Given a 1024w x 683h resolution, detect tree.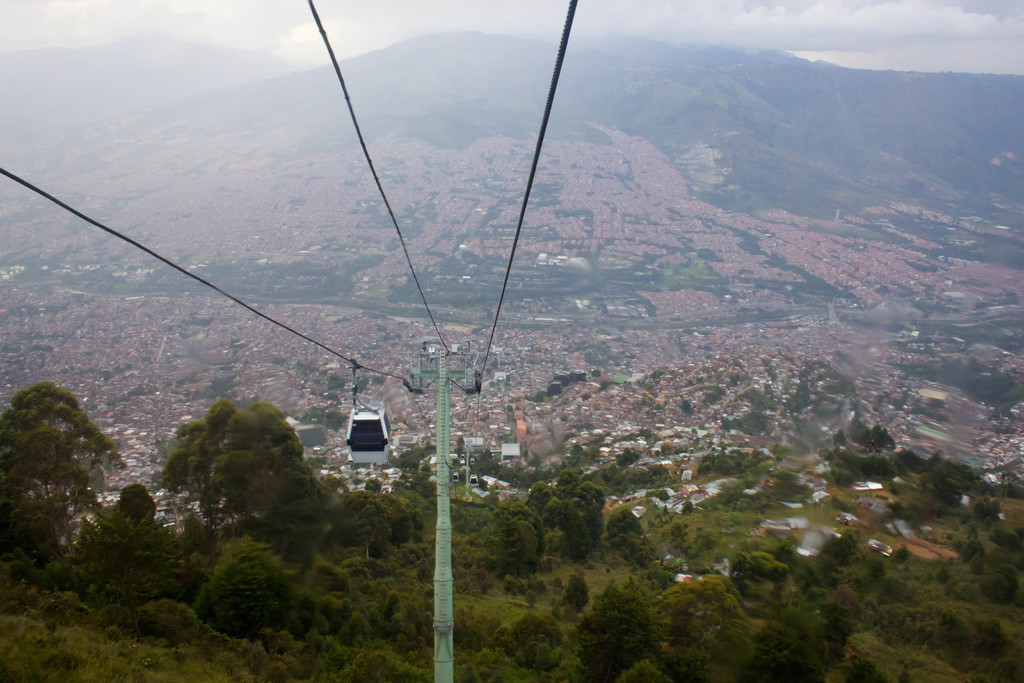
locate(0, 371, 120, 562).
